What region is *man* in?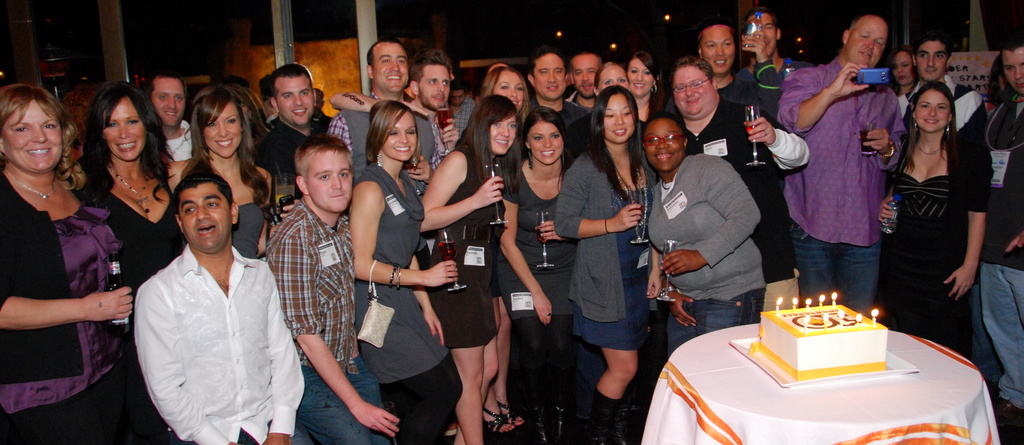
[x1=328, y1=60, x2=467, y2=182].
